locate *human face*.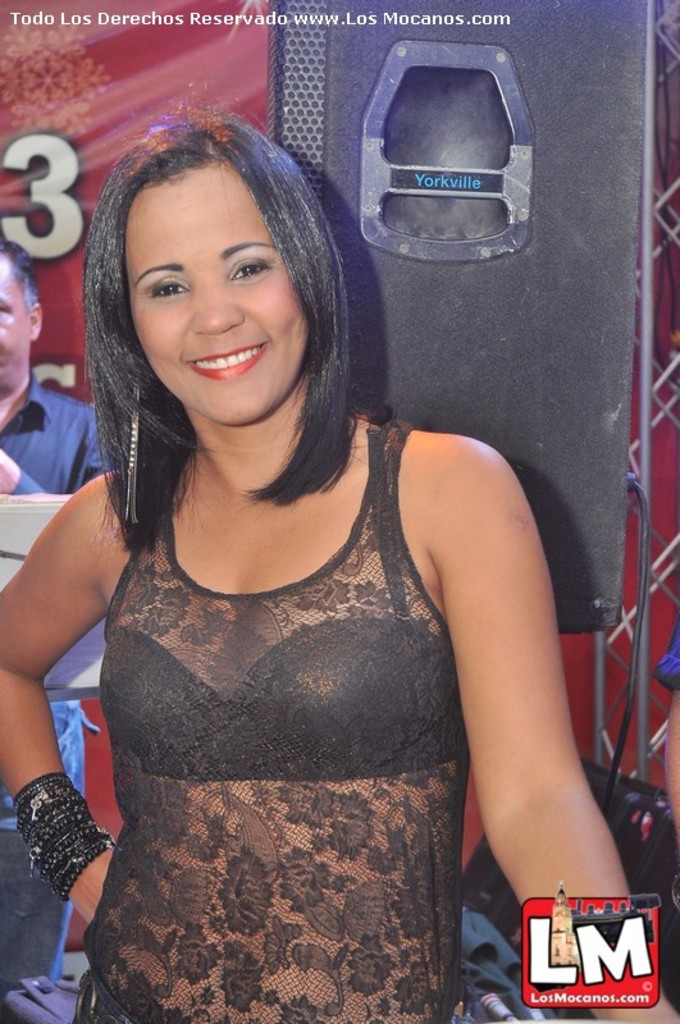
Bounding box: 0,260,26,401.
